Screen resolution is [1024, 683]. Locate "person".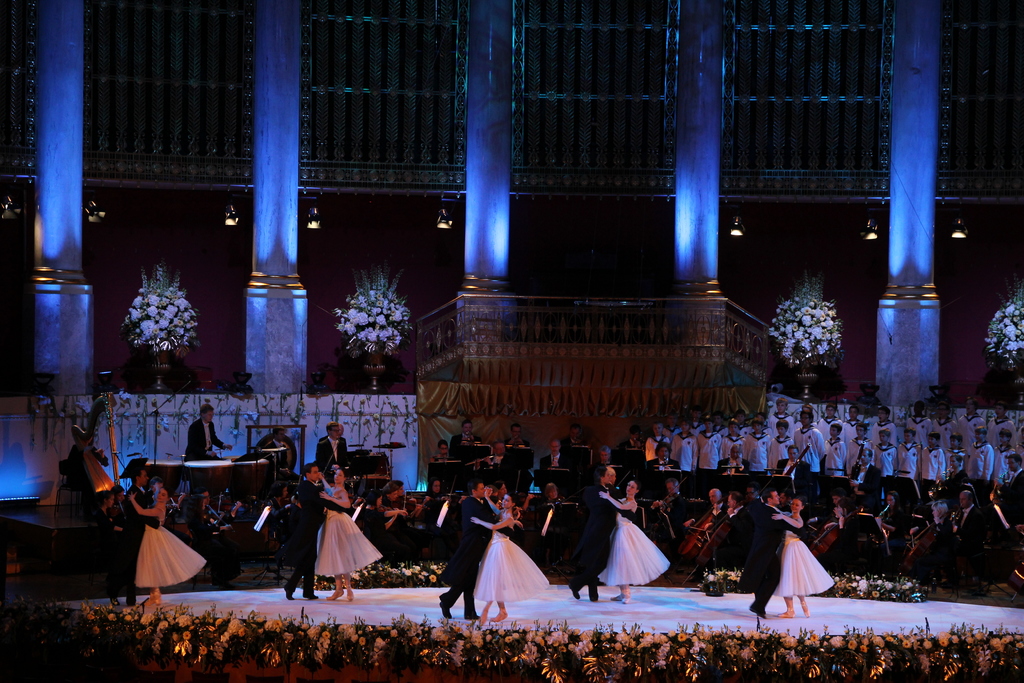
detection(93, 476, 235, 588).
